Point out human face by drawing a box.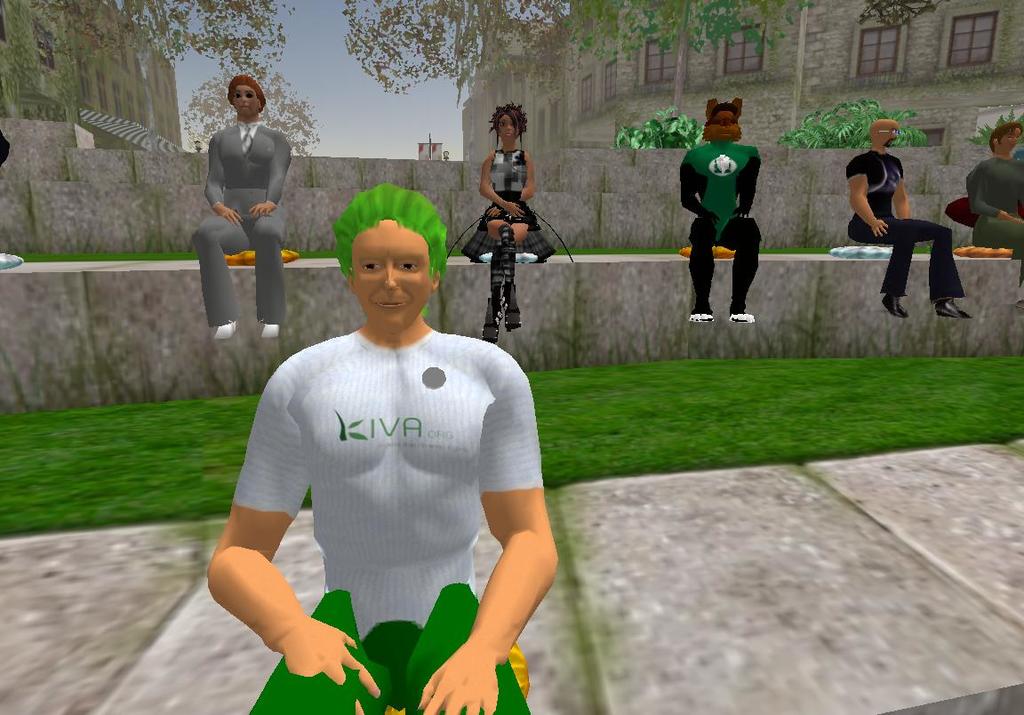
352/219/430/330.
